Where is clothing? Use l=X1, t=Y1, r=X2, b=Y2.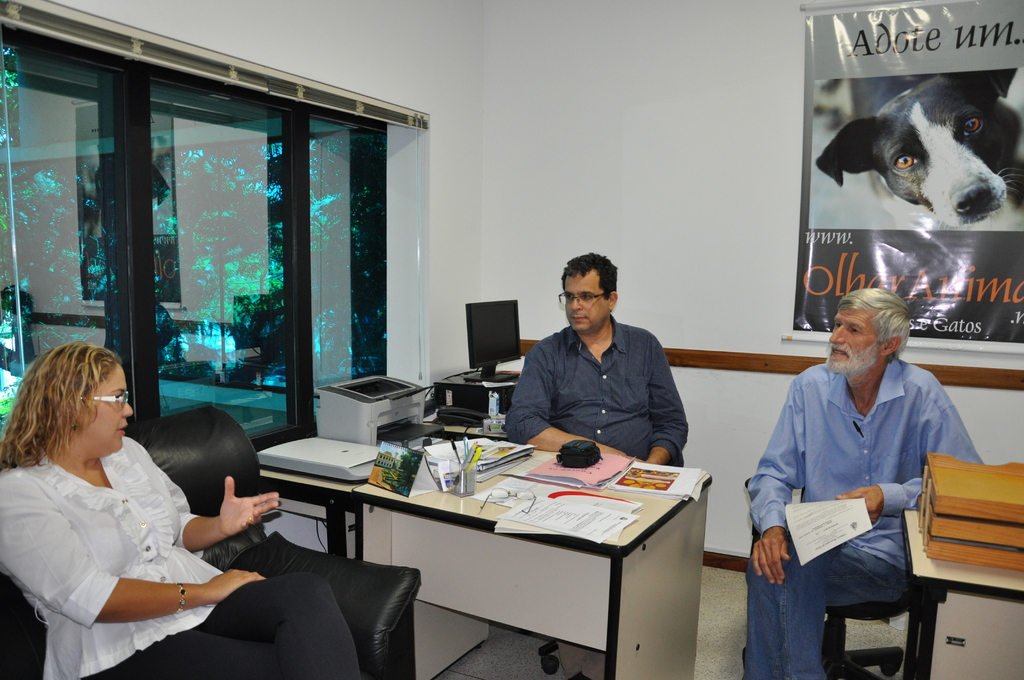
l=745, t=361, r=985, b=679.
